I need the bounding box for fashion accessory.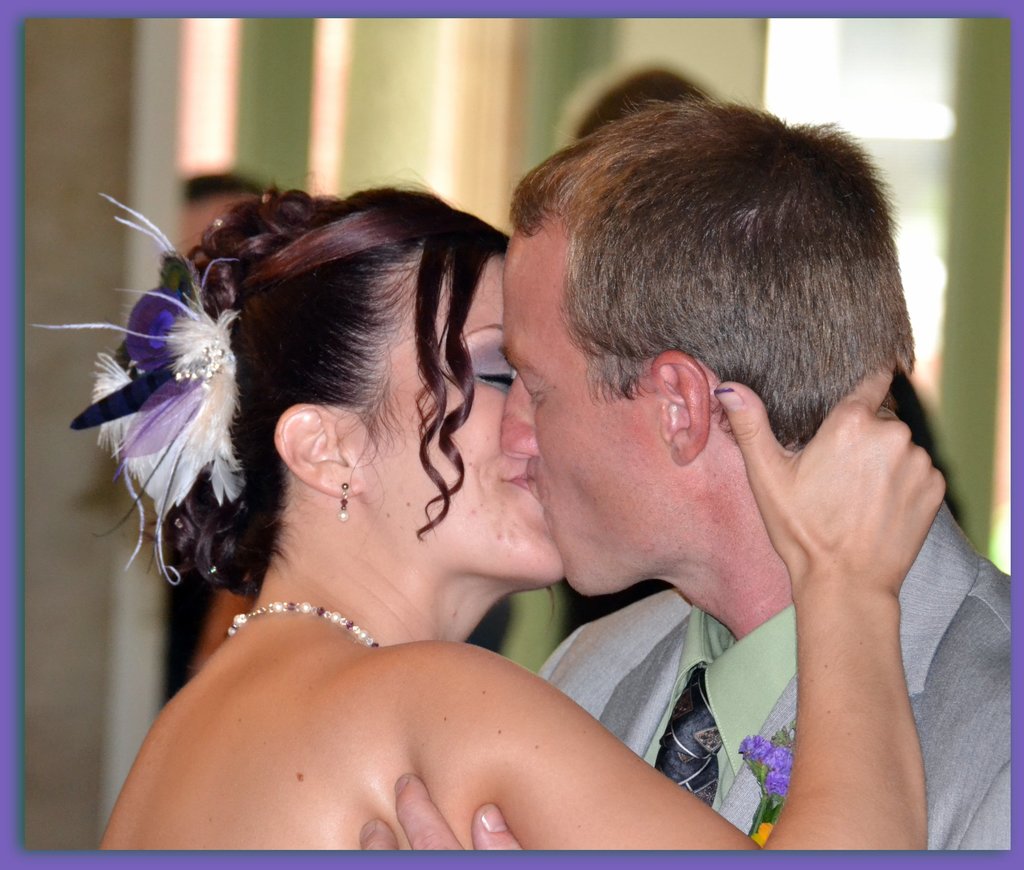
Here it is: 35/197/243/585.
